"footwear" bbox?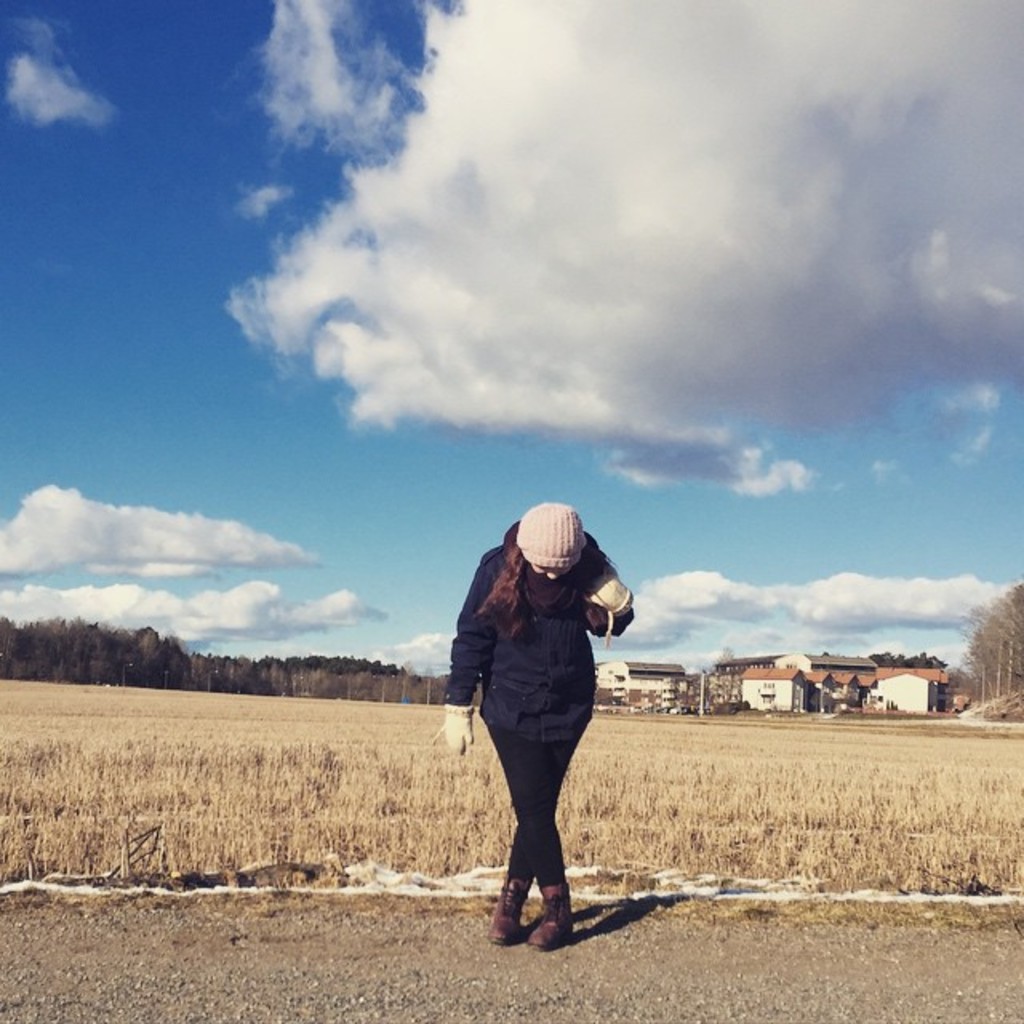
pyautogui.locateOnScreen(528, 877, 581, 954)
